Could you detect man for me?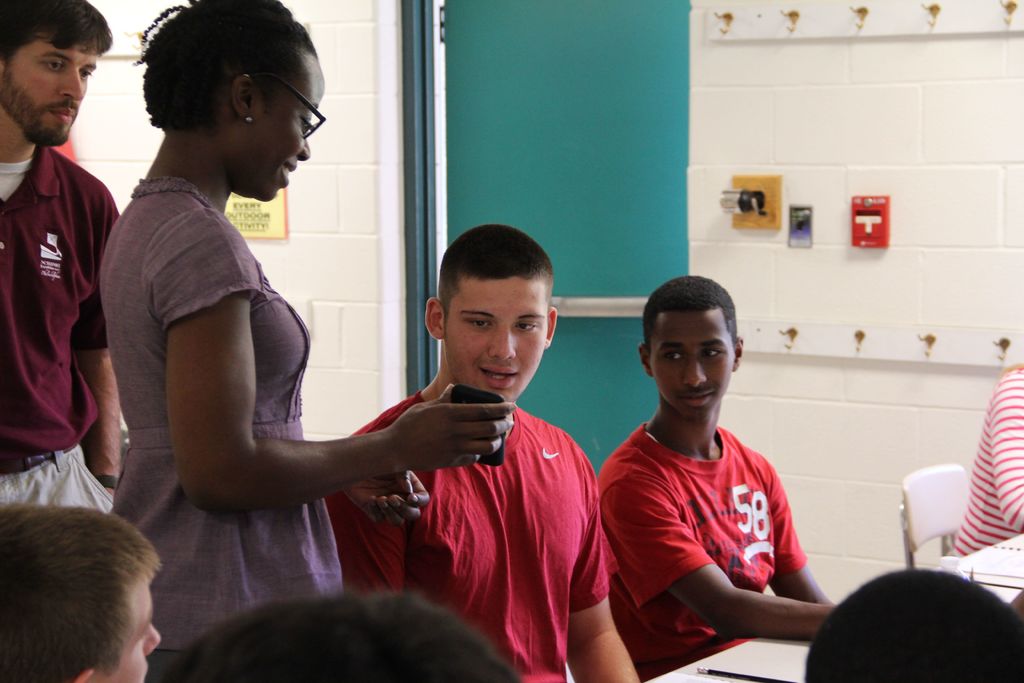
Detection result: <box>315,257,615,675</box>.
